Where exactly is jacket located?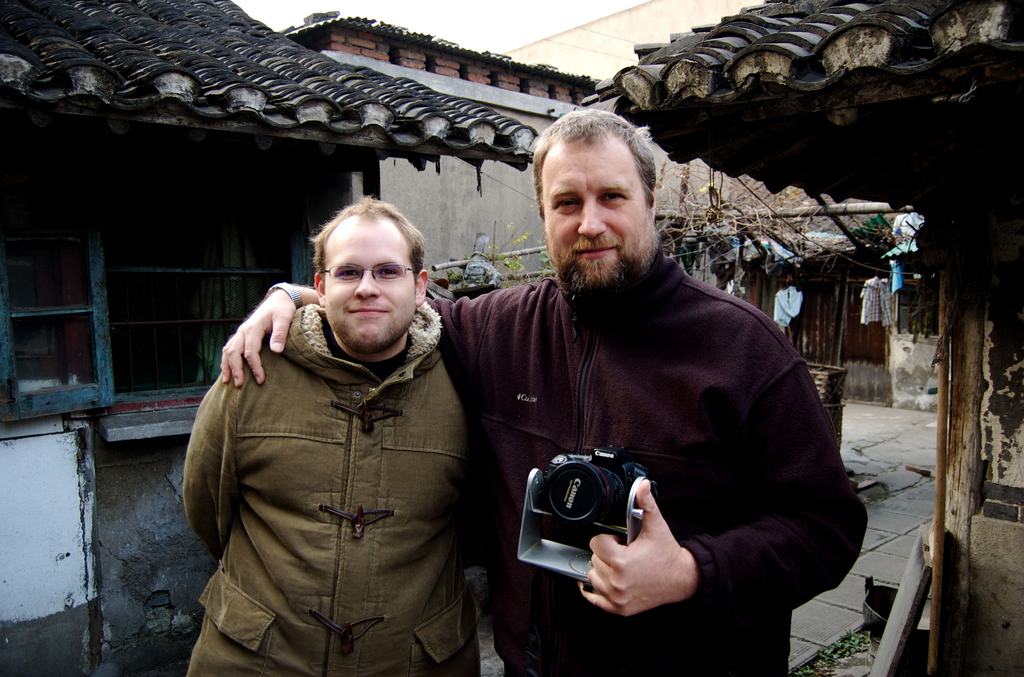
Its bounding box is bbox=(177, 235, 493, 664).
